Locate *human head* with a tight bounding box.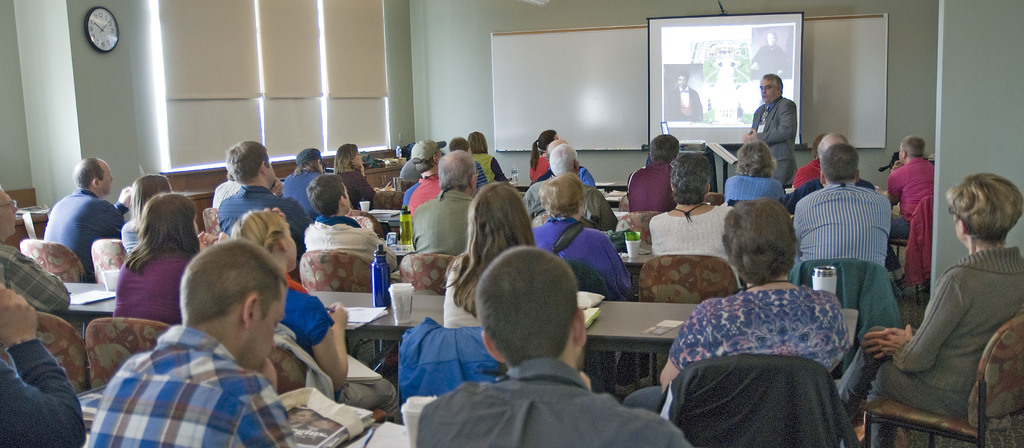
947 172 1023 249.
